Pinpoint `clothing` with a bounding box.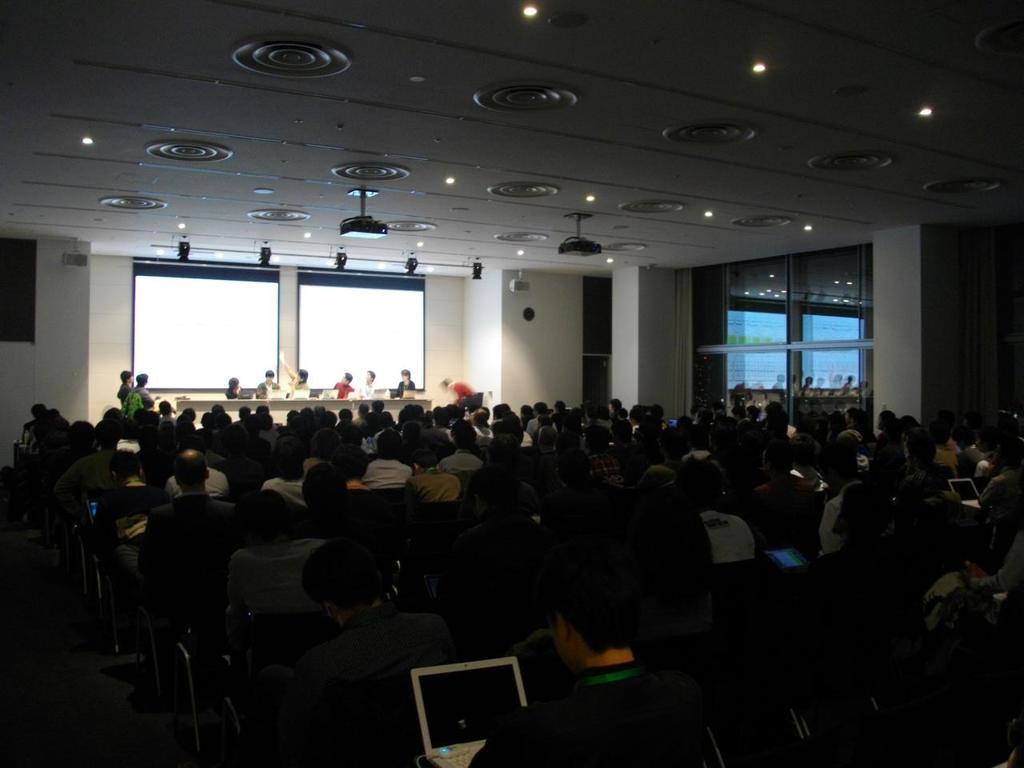
{"left": 449, "top": 383, "right": 472, "bottom": 403}.
